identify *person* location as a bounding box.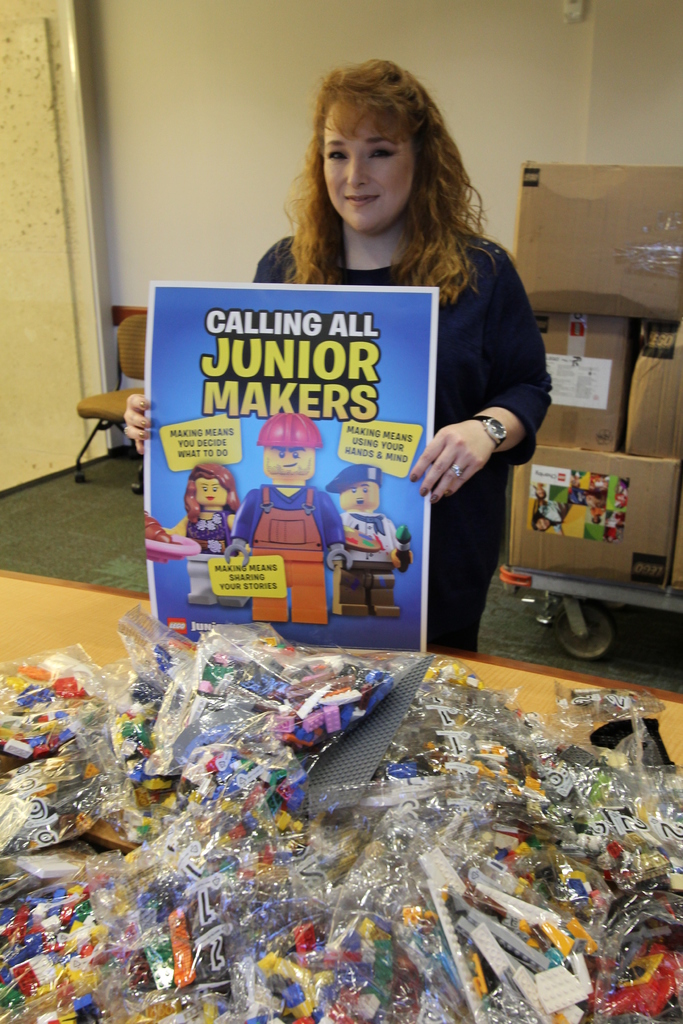
detection(329, 464, 415, 616).
